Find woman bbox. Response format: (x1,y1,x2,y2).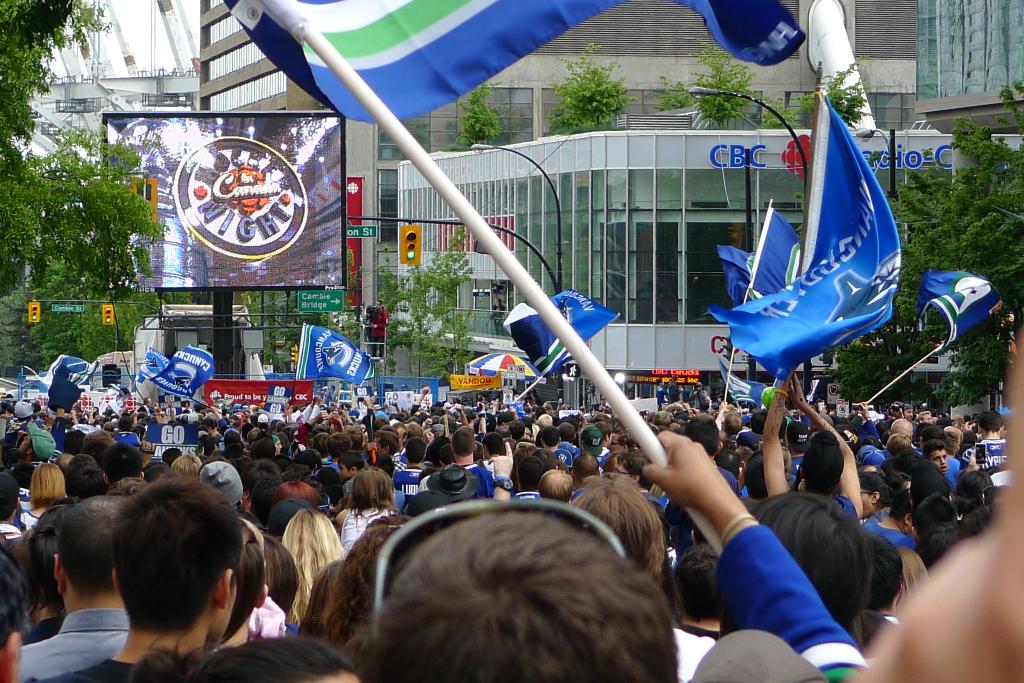
(330,470,396,551).
